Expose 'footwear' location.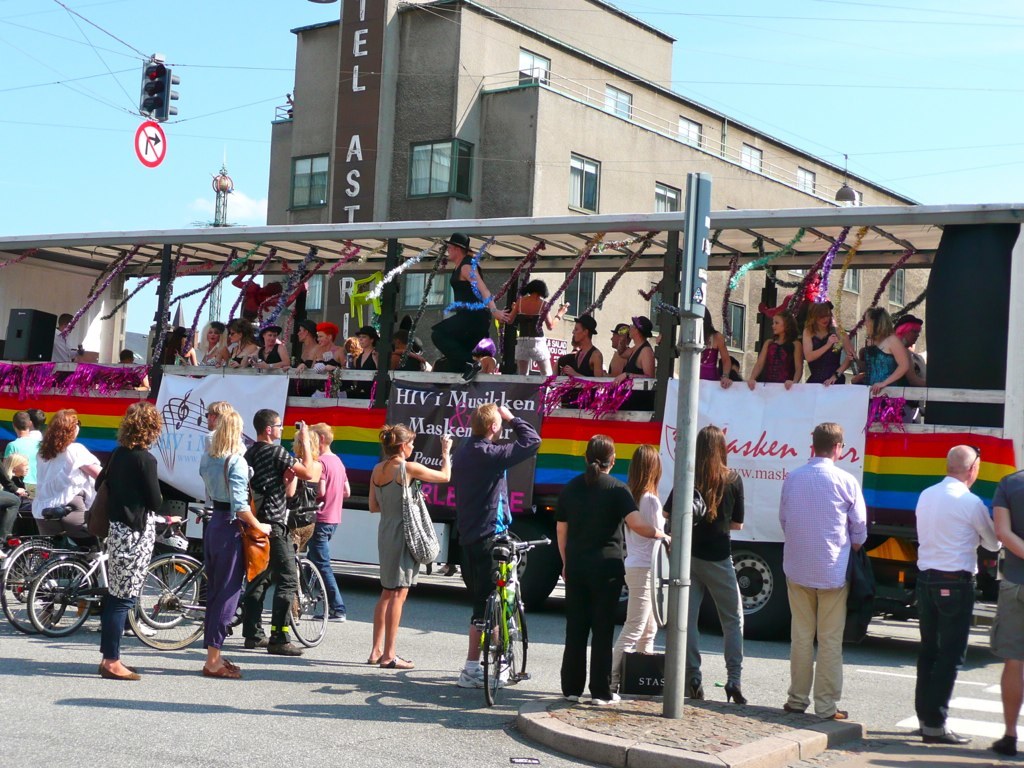
Exposed at {"left": 204, "top": 663, "right": 237, "bottom": 680}.
